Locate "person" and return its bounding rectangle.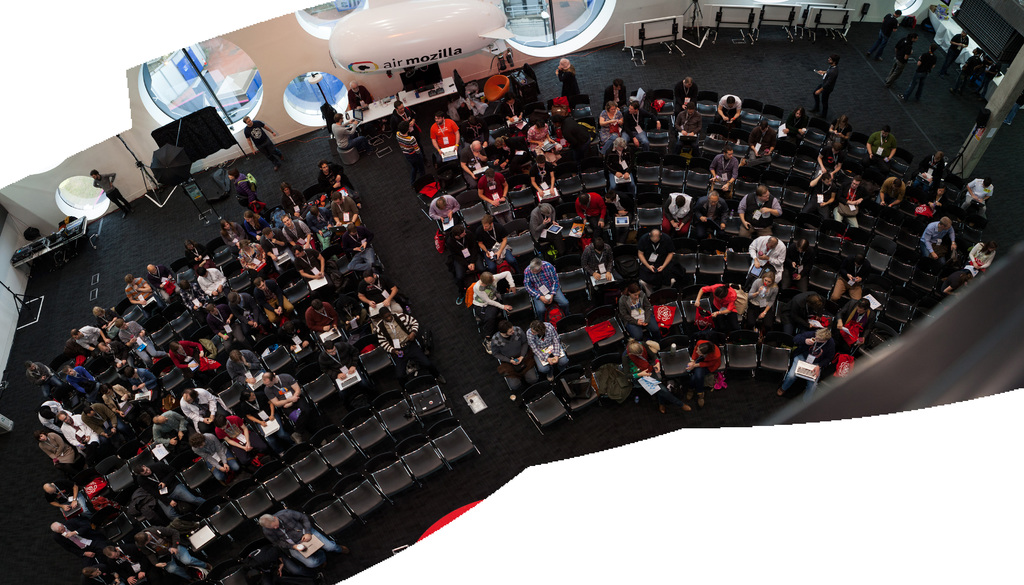
(474,170,511,236).
